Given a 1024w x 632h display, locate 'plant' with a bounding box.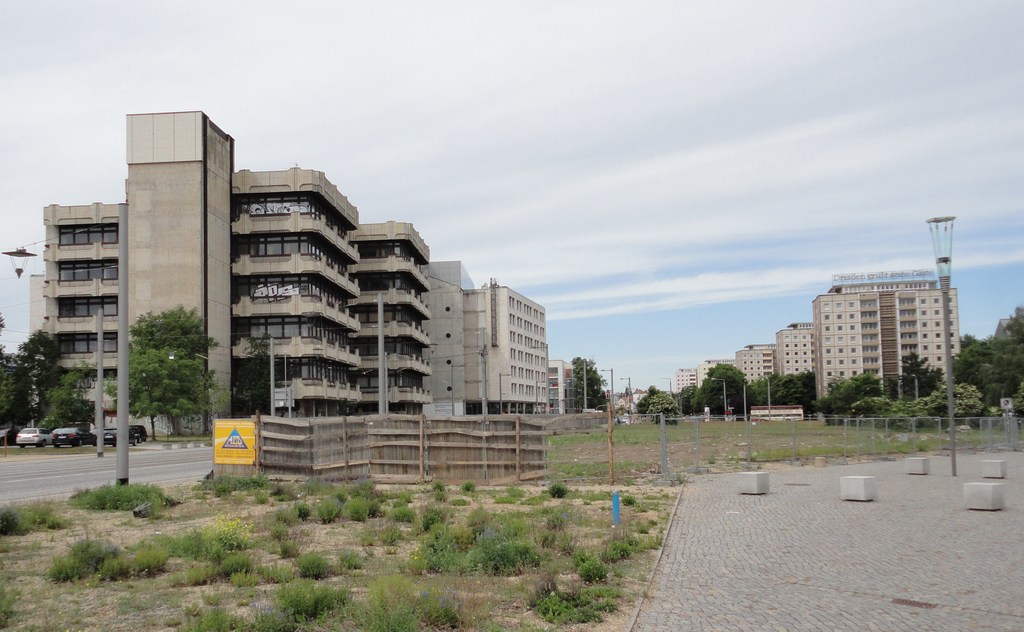
Located: [619, 492, 649, 506].
